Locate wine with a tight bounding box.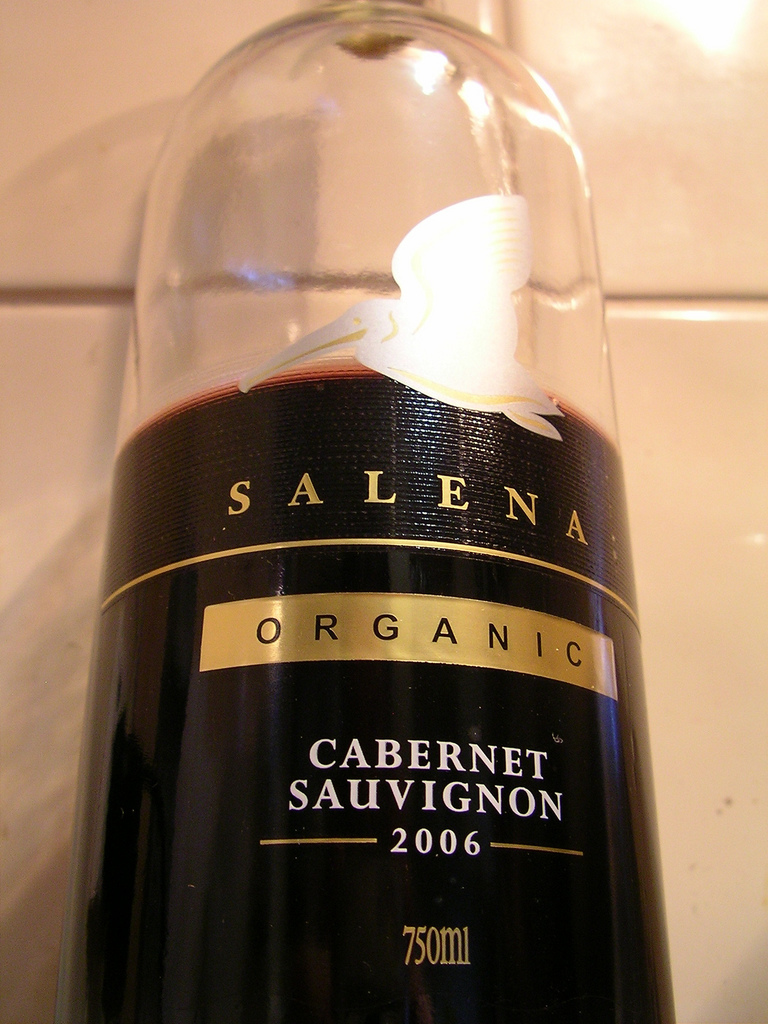
crop(120, 0, 636, 1003).
